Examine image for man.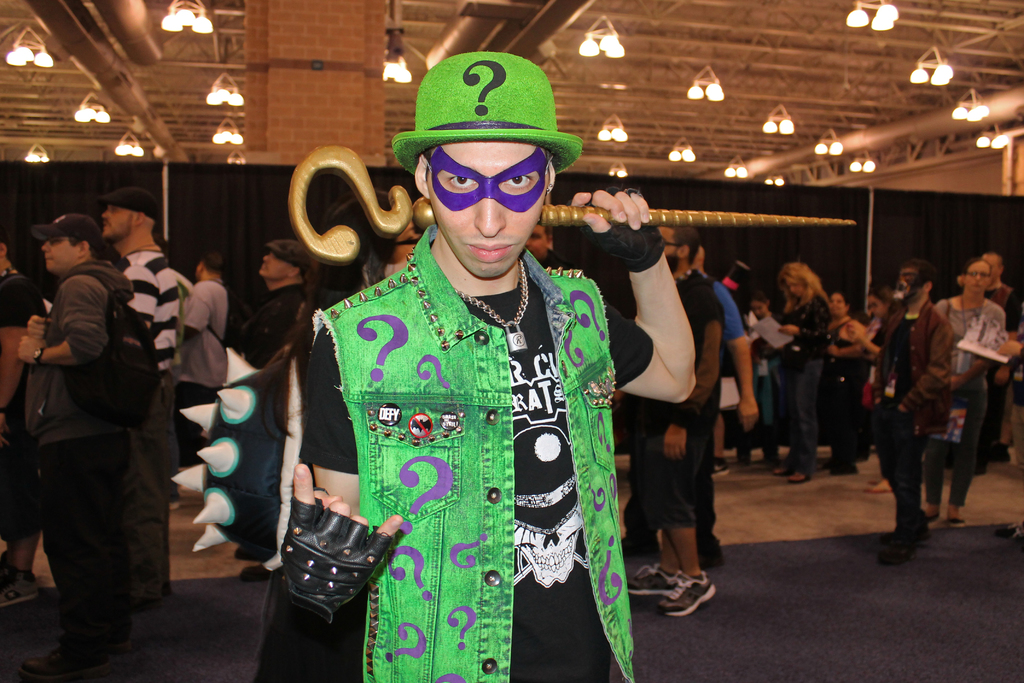
Examination result: BBox(0, 233, 51, 606).
